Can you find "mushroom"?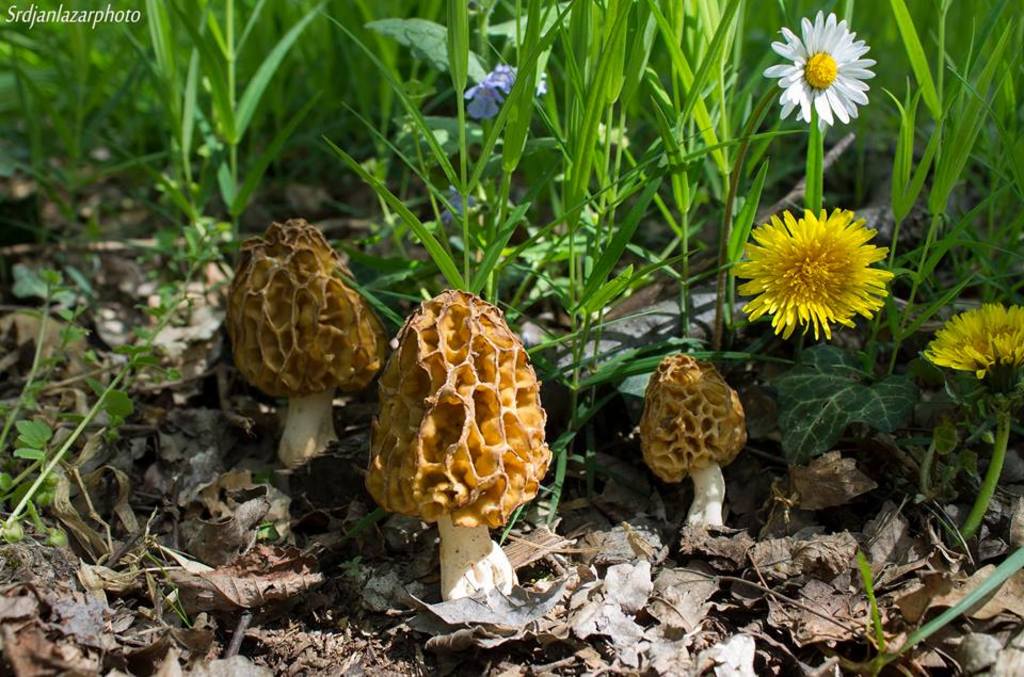
Yes, bounding box: l=631, t=343, r=742, b=551.
